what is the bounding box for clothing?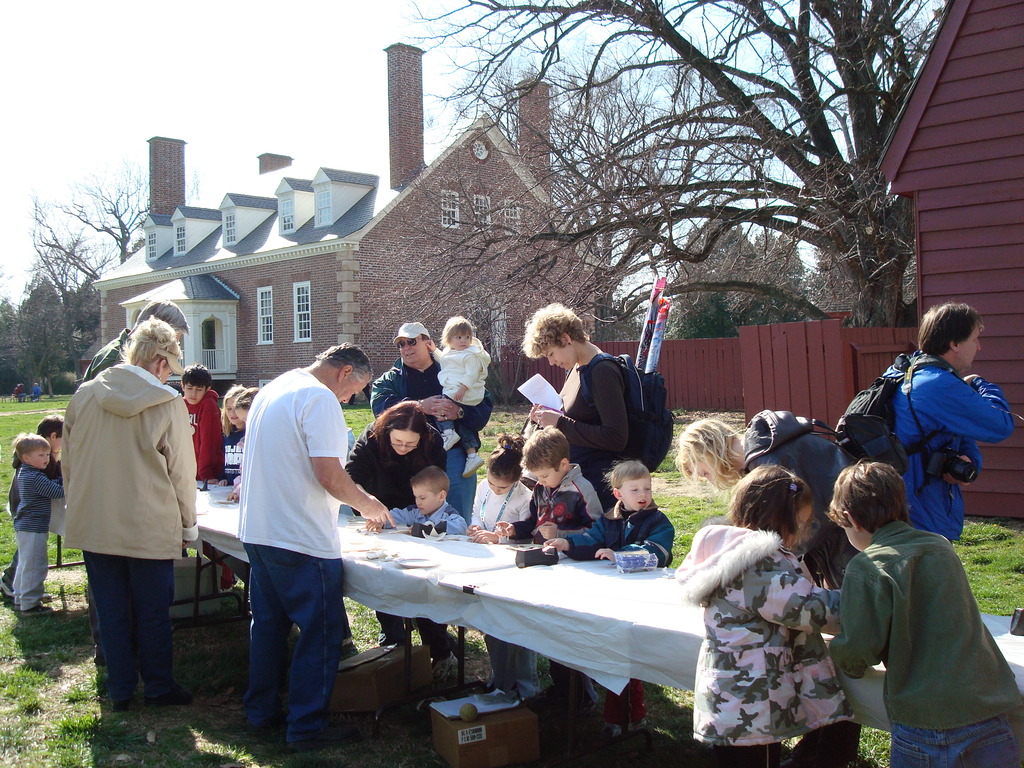
[left=509, top=459, right=604, bottom=708].
